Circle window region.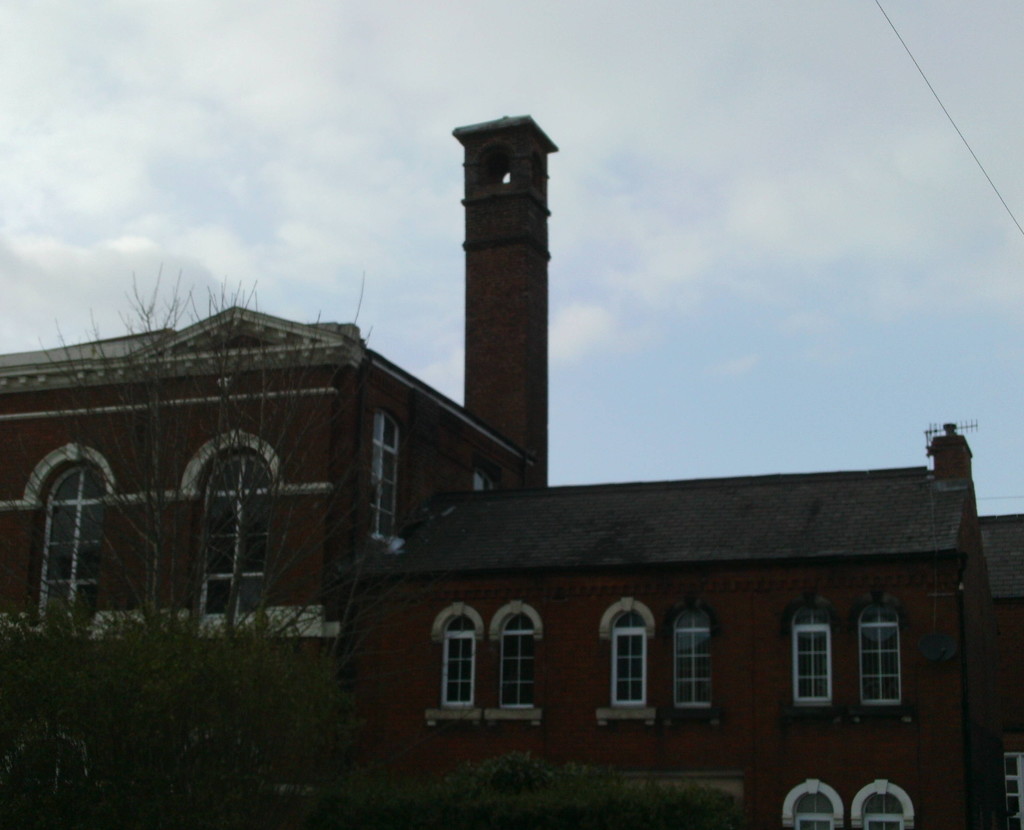
Region: left=371, top=408, right=402, bottom=536.
